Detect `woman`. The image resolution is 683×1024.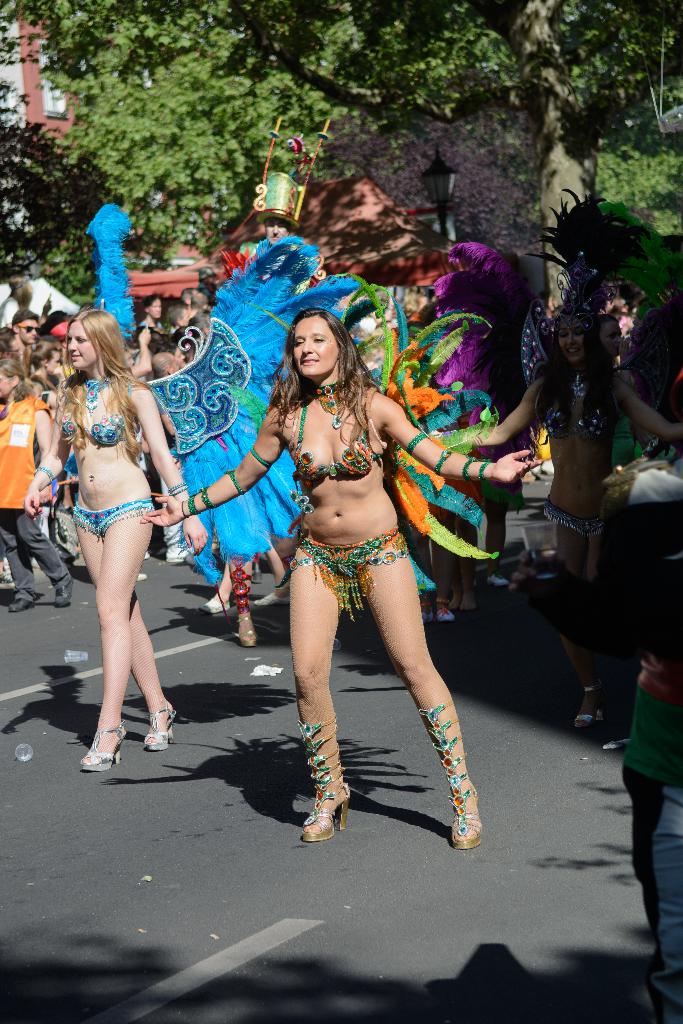
460,312,682,729.
